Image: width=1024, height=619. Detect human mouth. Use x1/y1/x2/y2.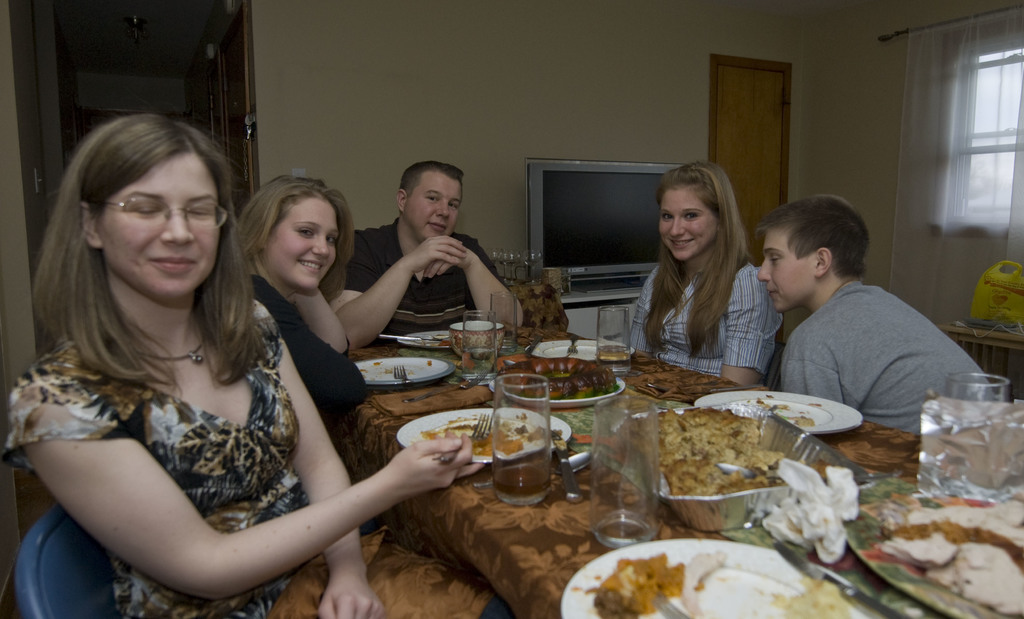
429/220/451/232.
